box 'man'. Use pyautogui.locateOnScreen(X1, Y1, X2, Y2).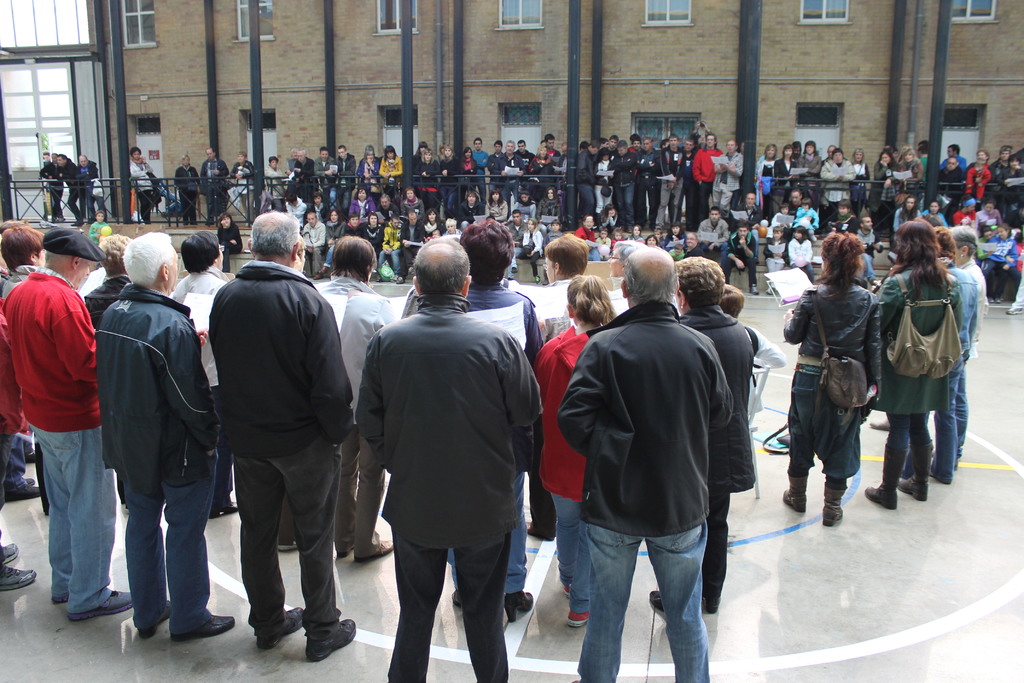
pyautogui.locateOnScreen(561, 245, 732, 682).
